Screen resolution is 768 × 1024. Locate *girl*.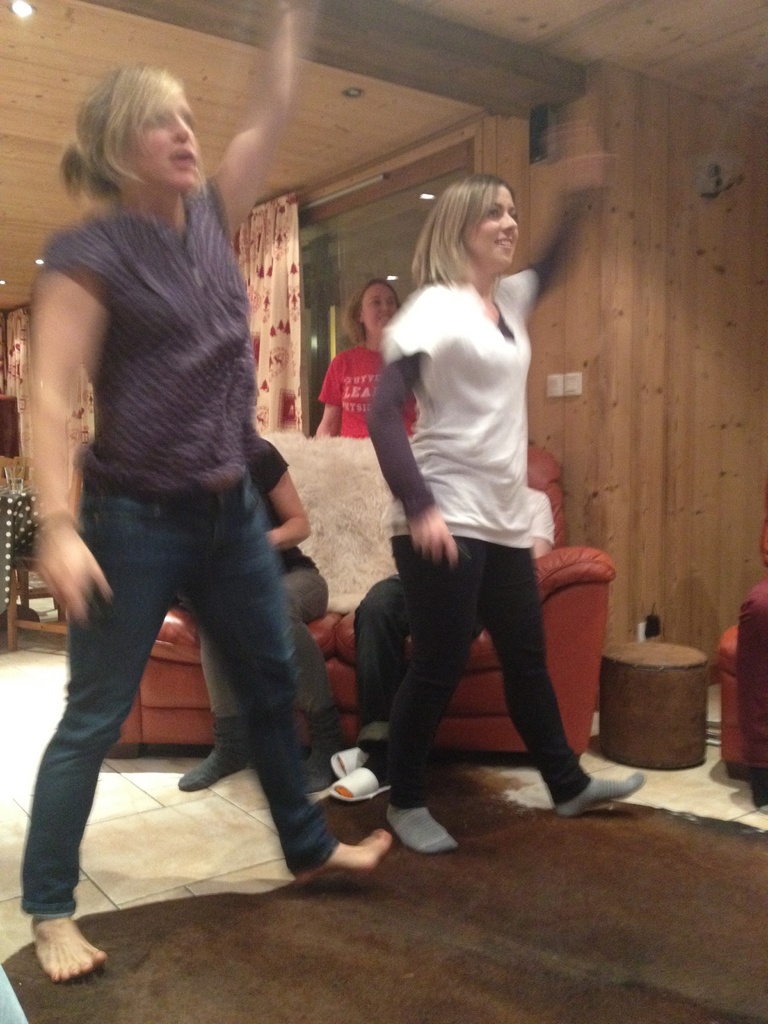
374/188/649/853.
